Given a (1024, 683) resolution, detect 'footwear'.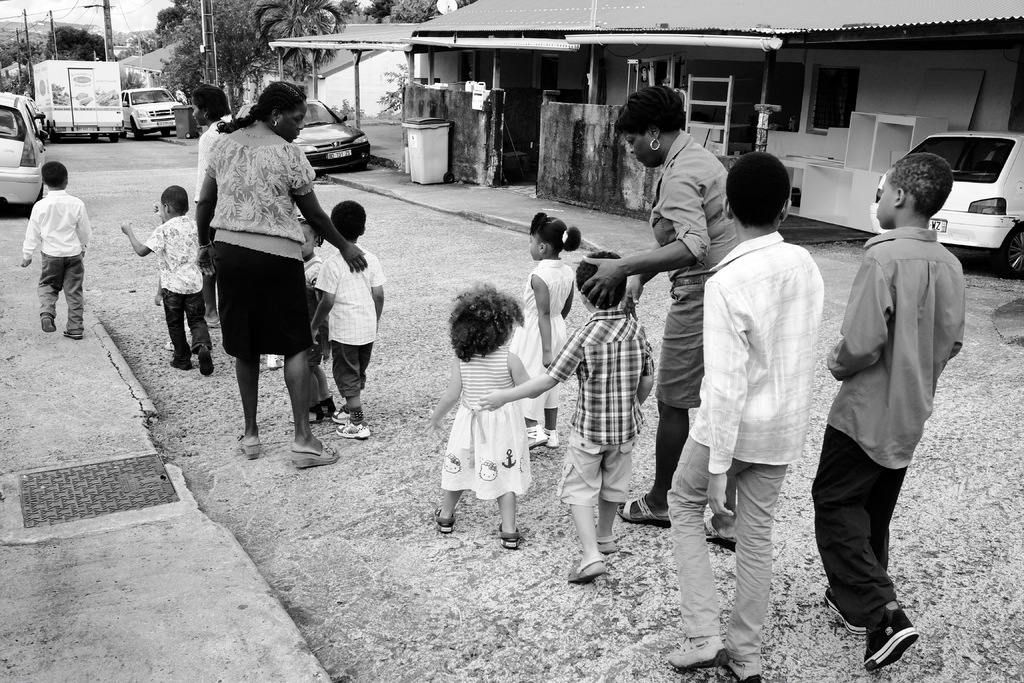
bbox(619, 498, 673, 531).
